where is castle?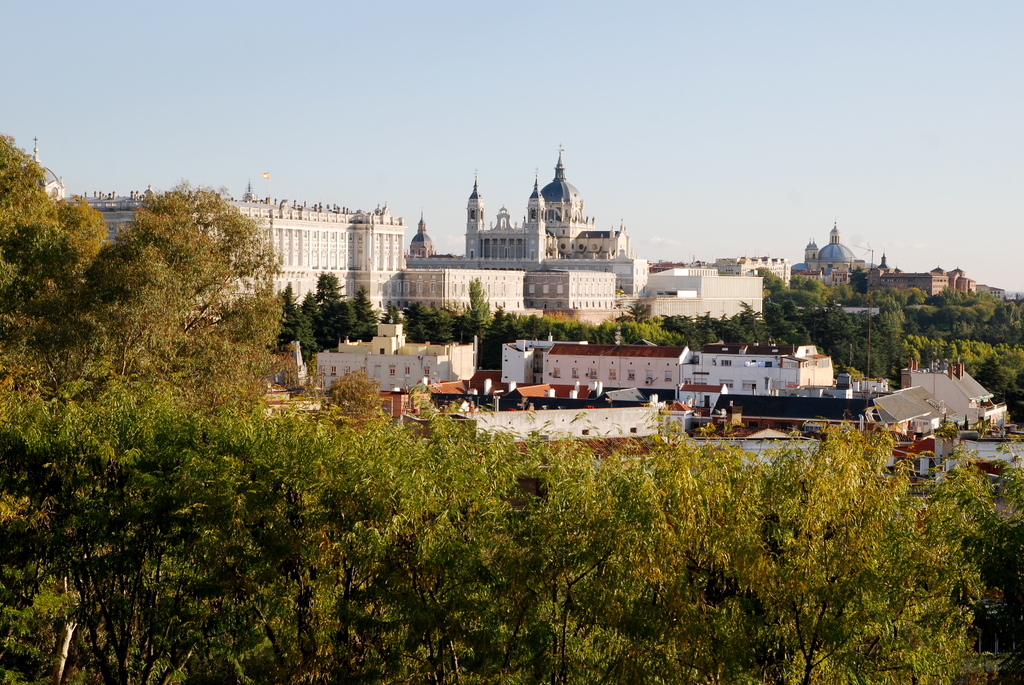
900:358:1012:437.
